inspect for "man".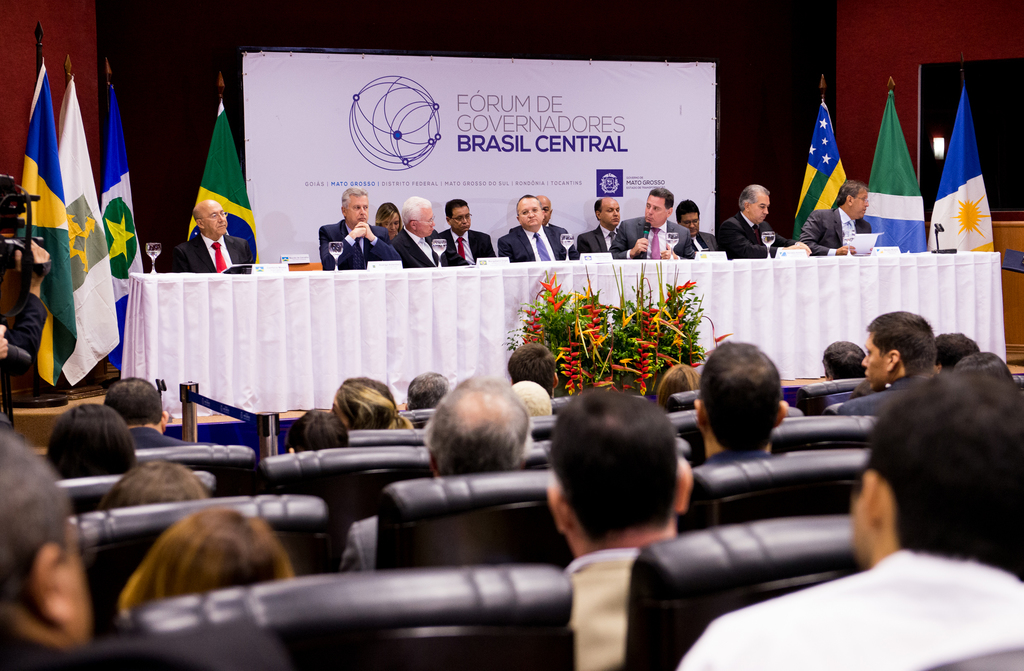
Inspection: pyautogui.locateOnScreen(387, 196, 470, 265).
